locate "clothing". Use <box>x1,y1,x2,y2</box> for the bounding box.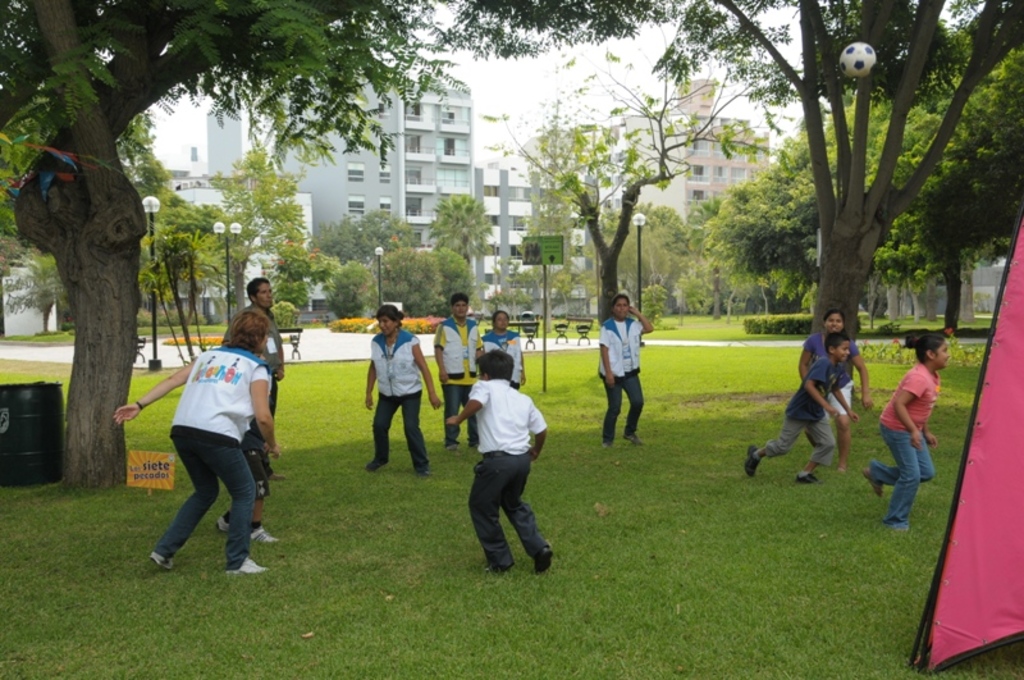
<box>224,302,284,455</box>.
